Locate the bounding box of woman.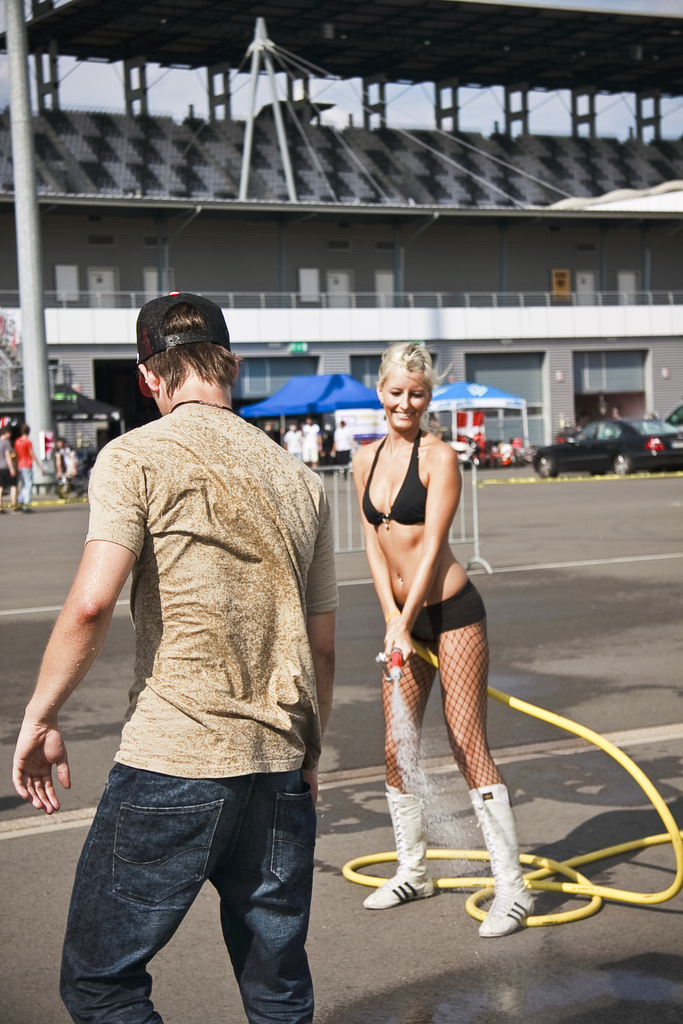
Bounding box: 342, 333, 508, 944.
